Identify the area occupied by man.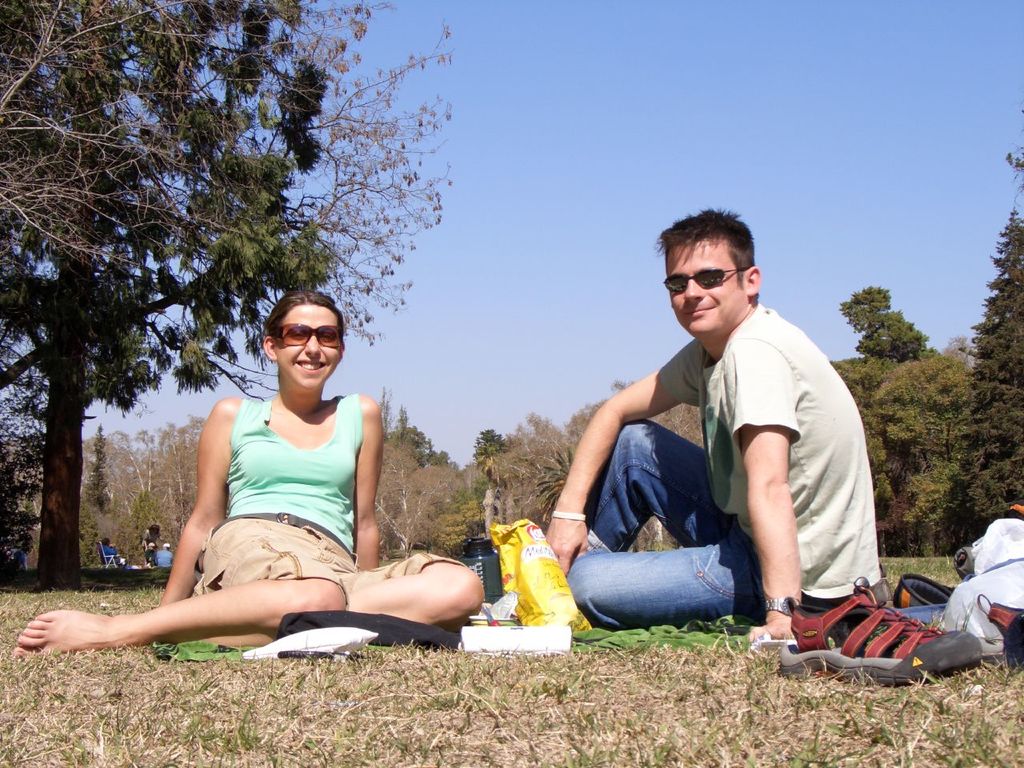
Area: 157, 541, 173, 571.
